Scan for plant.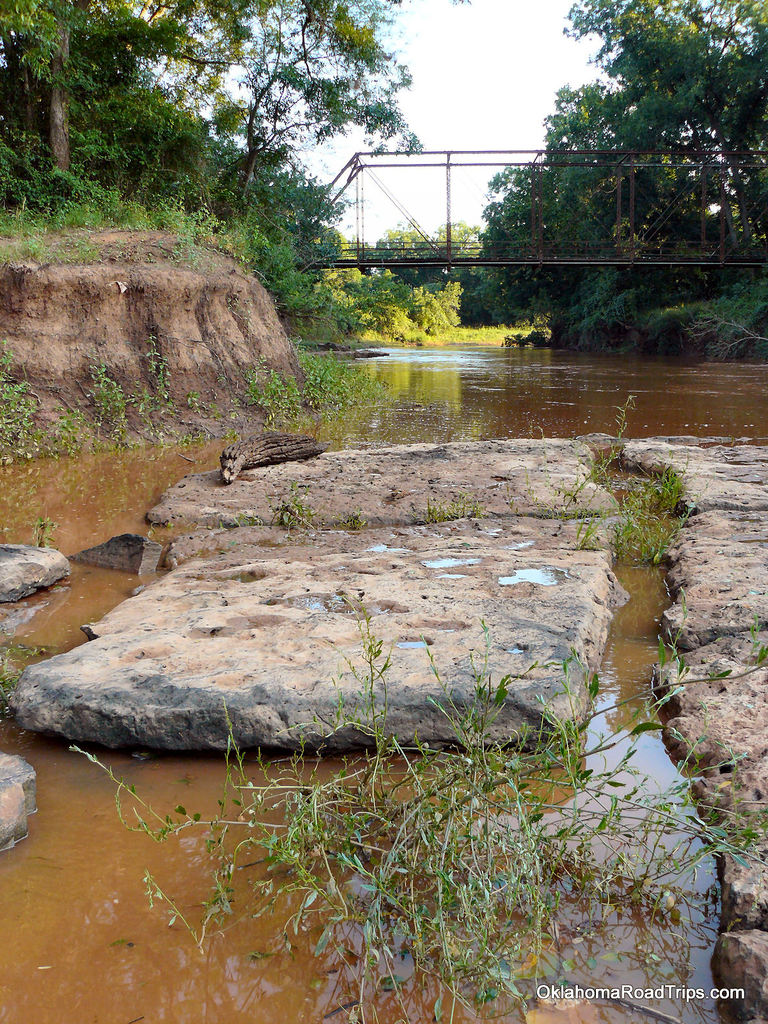
Scan result: locate(30, 516, 60, 554).
